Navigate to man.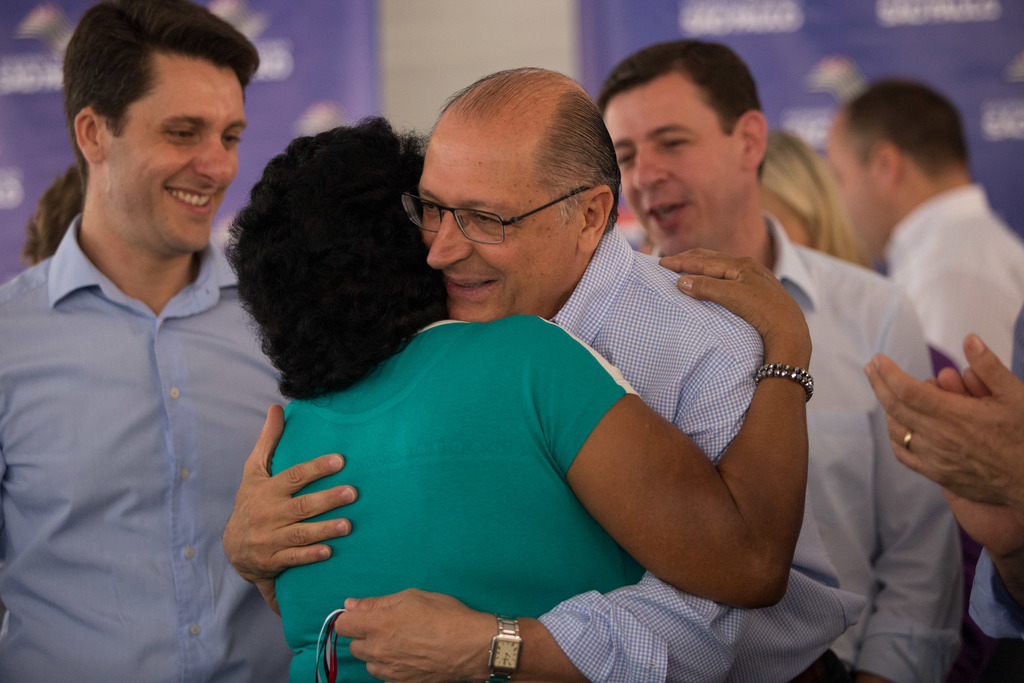
Navigation target: box=[222, 66, 869, 682].
